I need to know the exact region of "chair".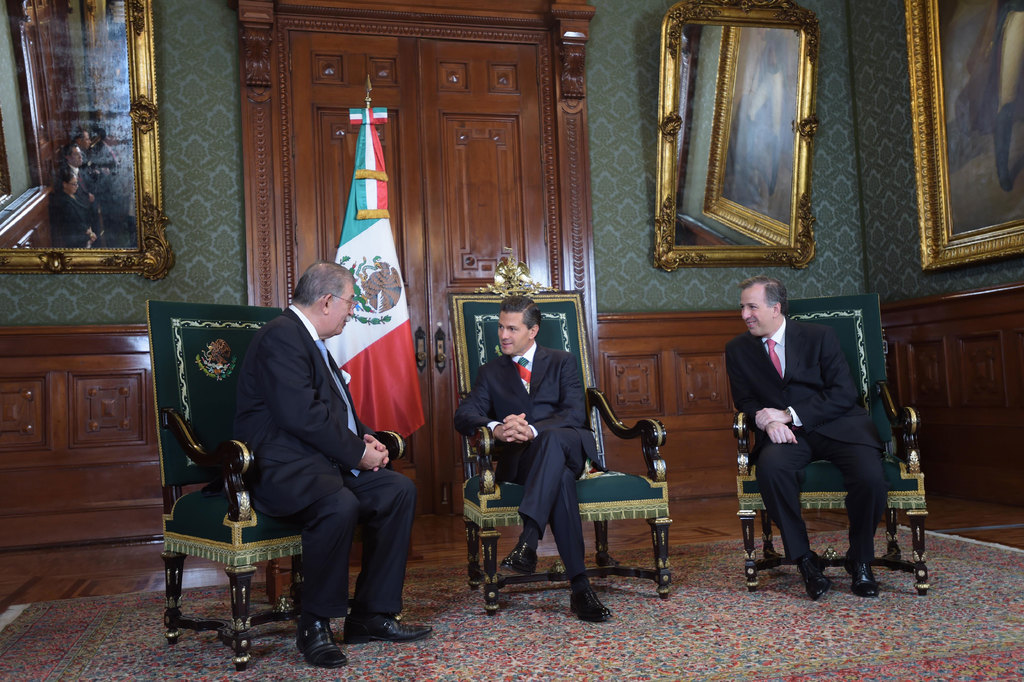
Region: <region>449, 254, 671, 611</region>.
